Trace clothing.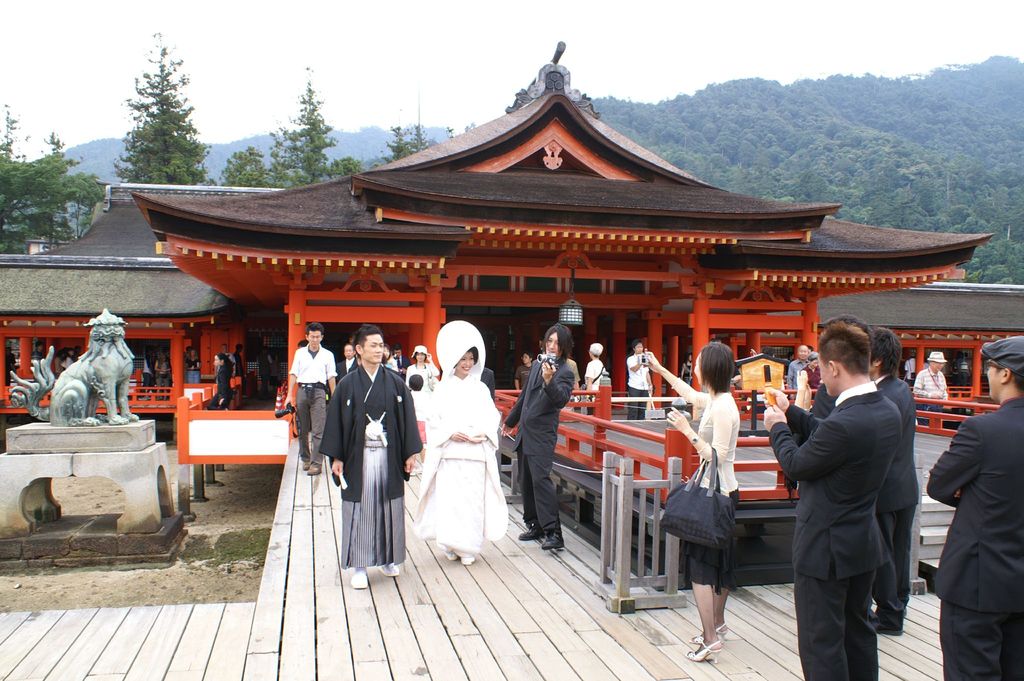
Traced to 789, 359, 804, 384.
